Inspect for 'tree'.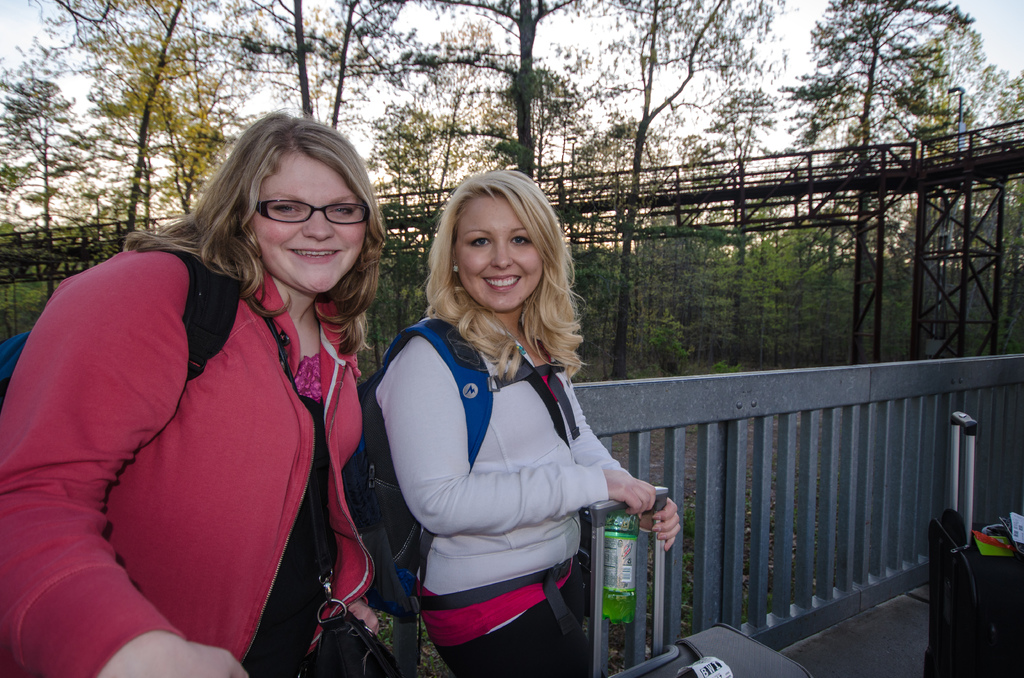
Inspection: Rect(316, 0, 406, 124).
